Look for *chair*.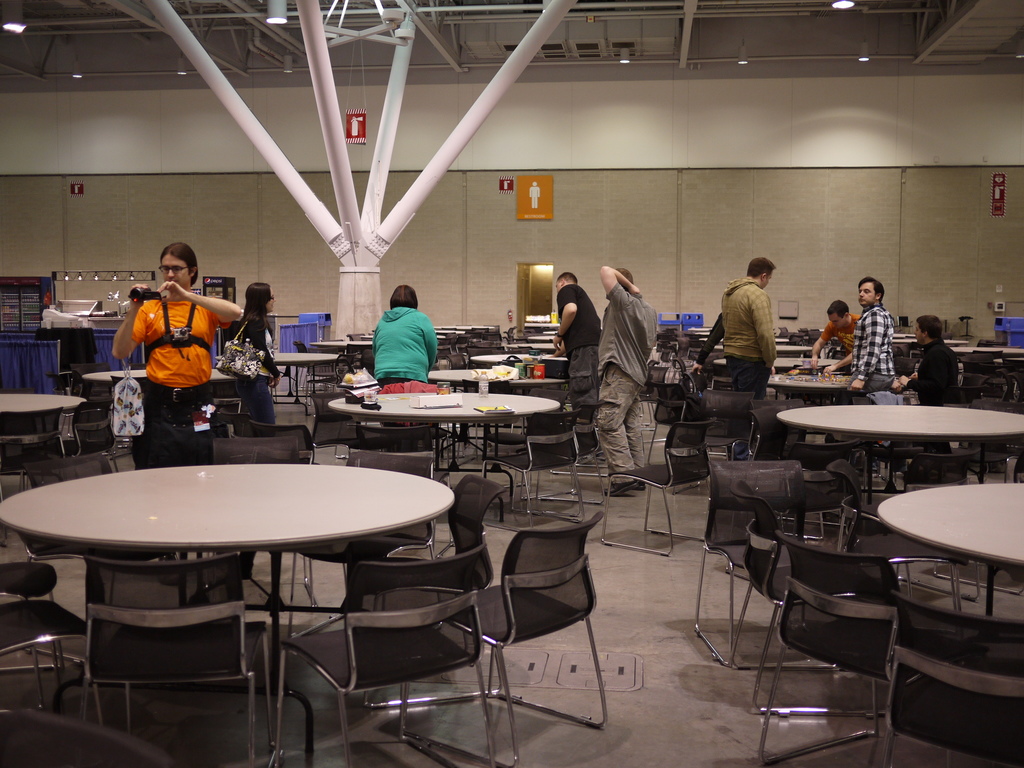
Found: [x1=518, y1=400, x2=609, y2=515].
